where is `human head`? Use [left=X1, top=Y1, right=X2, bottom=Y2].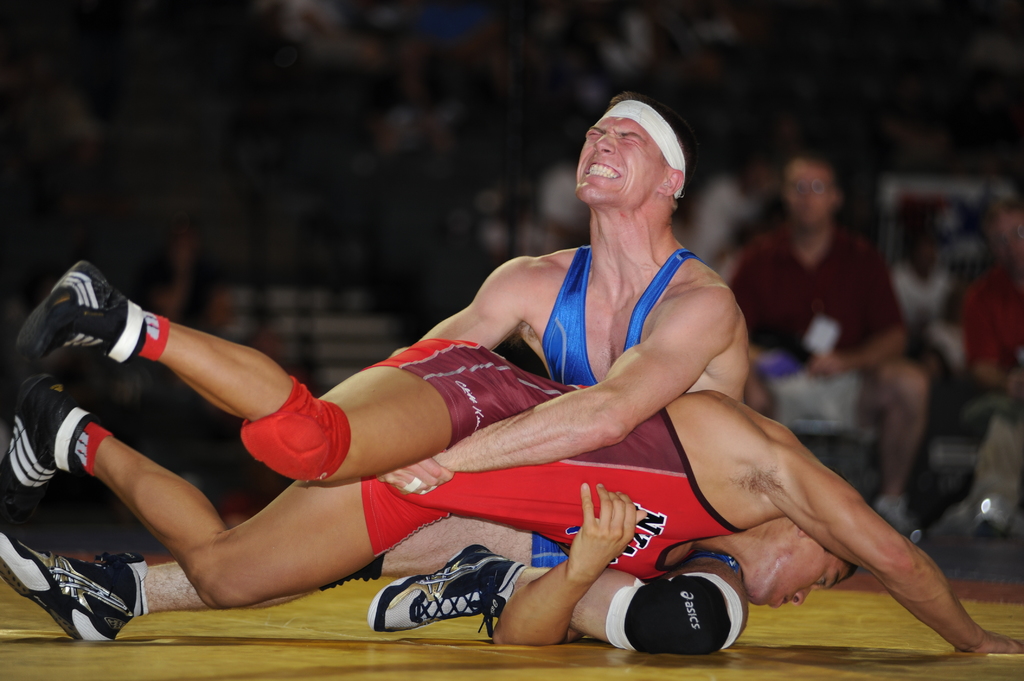
[left=983, top=204, right=1023, bottom=269].
